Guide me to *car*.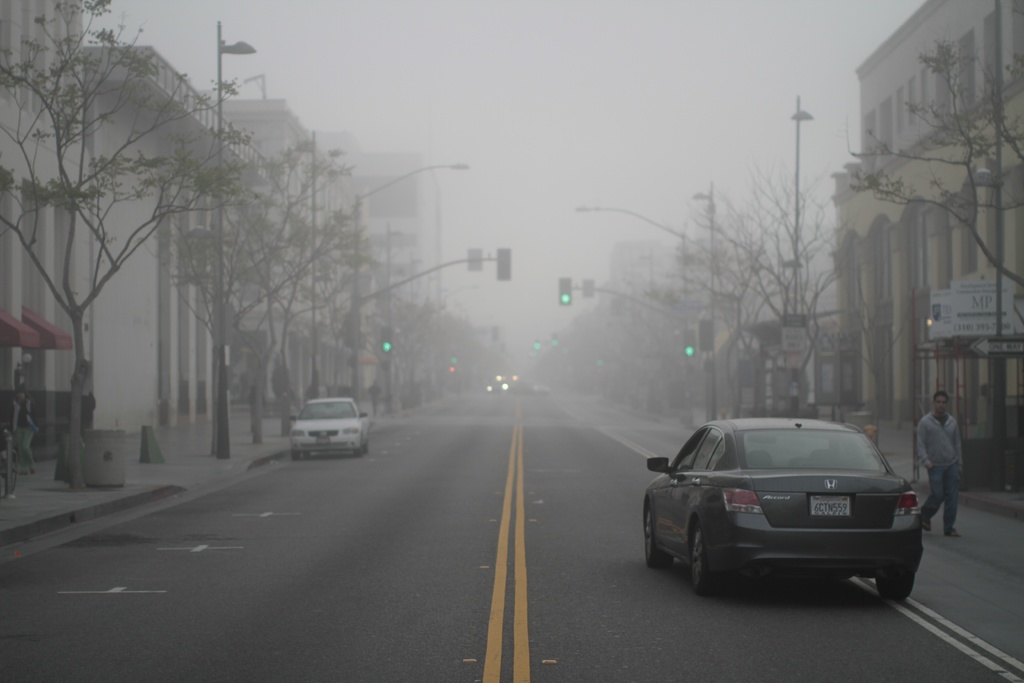
Guidance: region(643, 412, 939, 607).
